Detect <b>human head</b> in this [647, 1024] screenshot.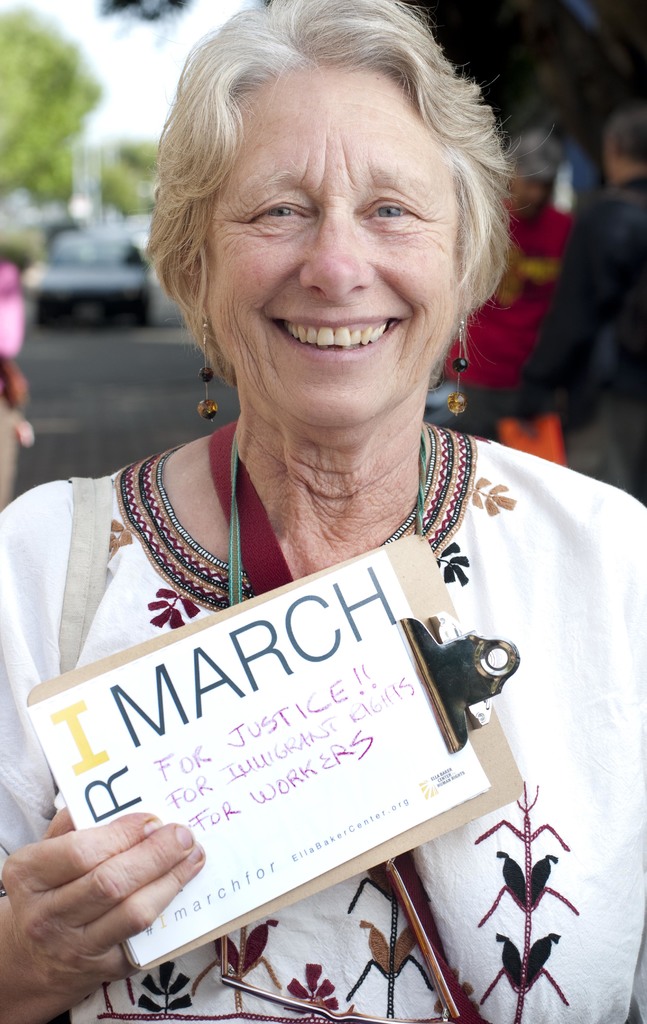
Detection: (599, 100, 646, 180).
